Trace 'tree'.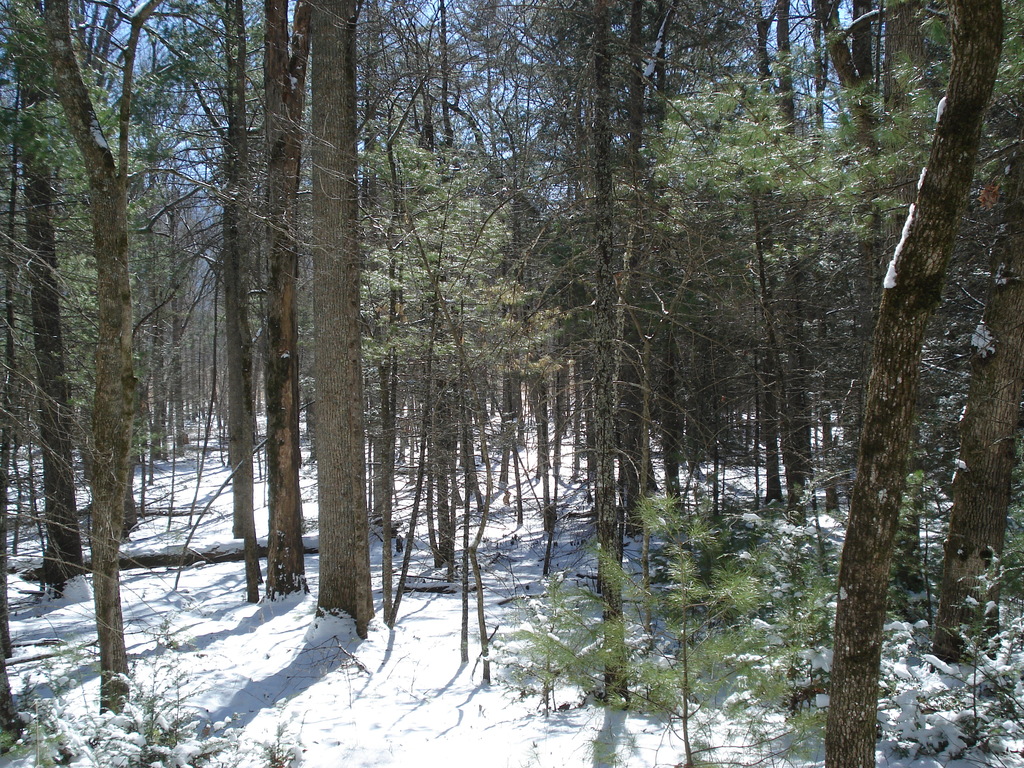
Traced to [860, 0, 936, 234].
